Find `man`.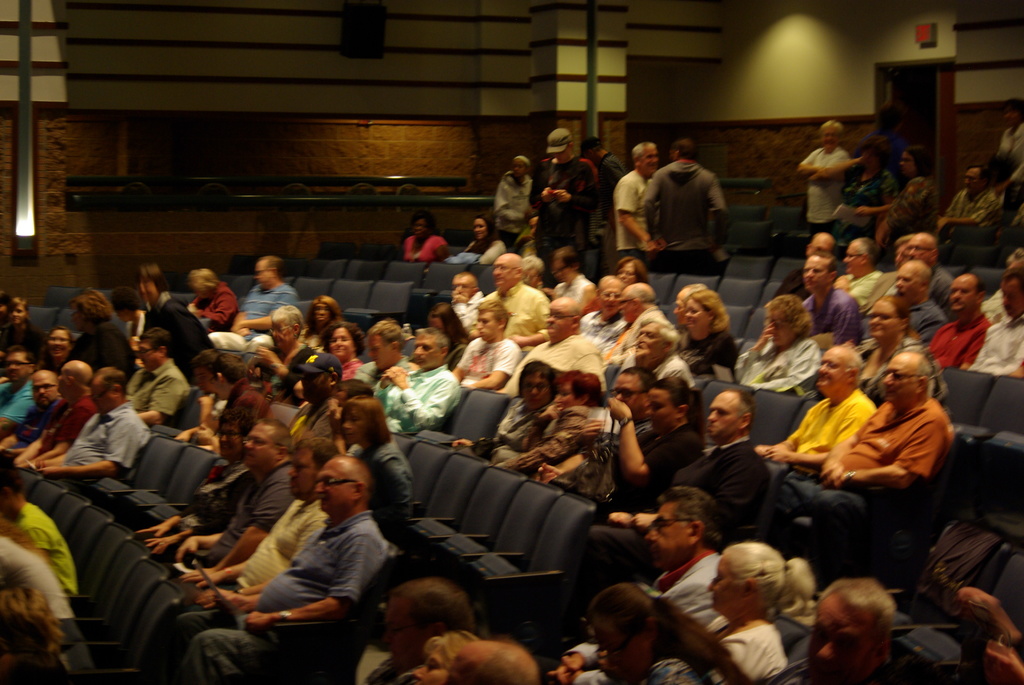
[35,363,148,479].
